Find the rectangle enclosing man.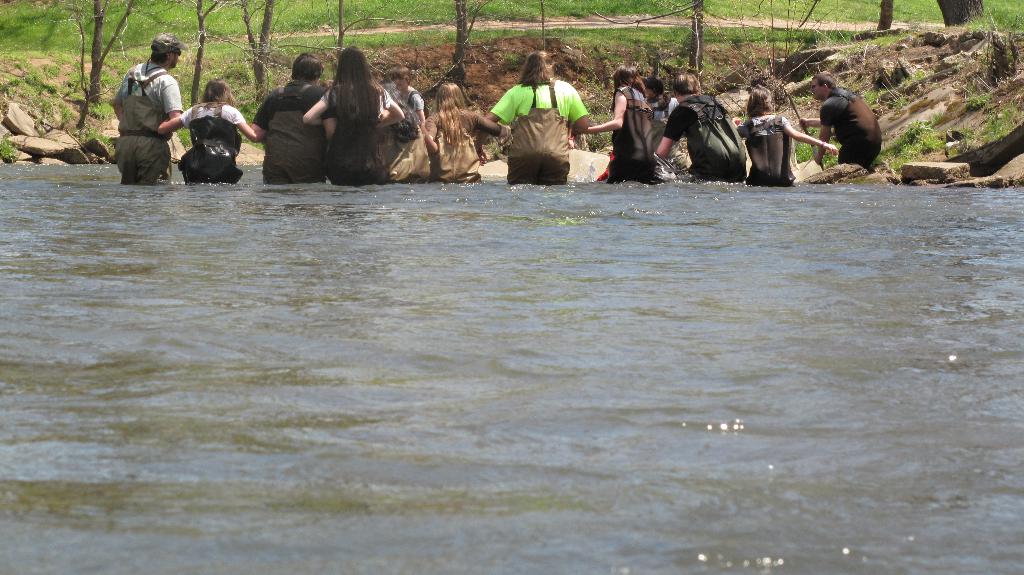
[x1=389, y1=74, x2=425, y2=126].
